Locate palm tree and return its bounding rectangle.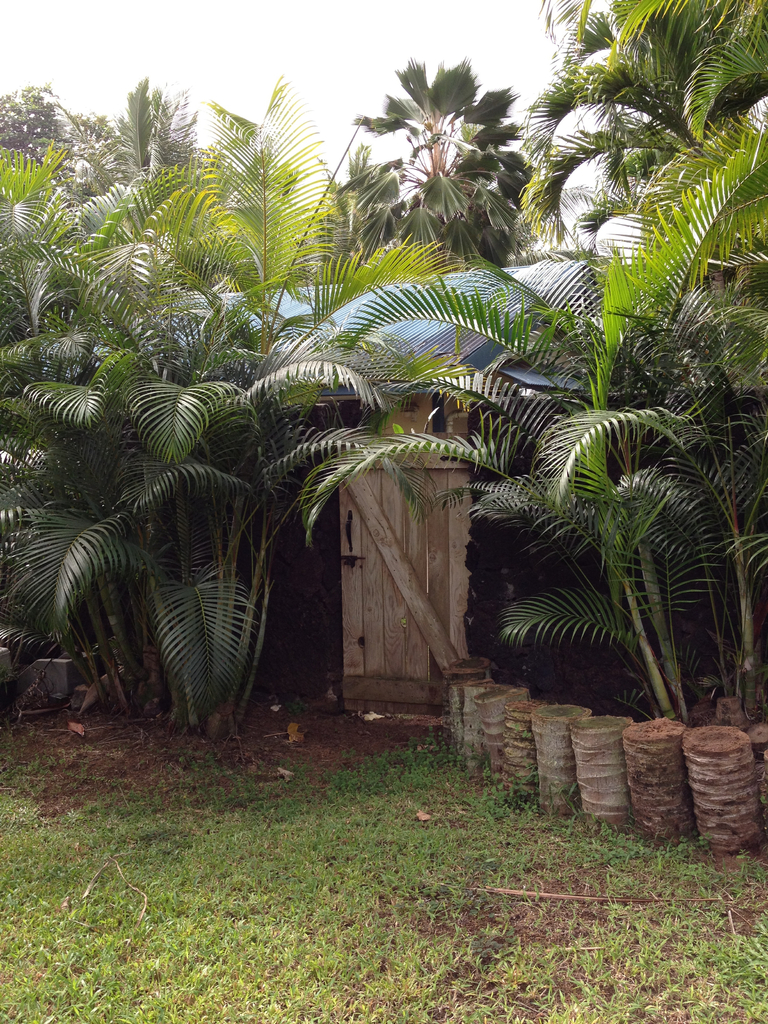
(left=33, top=340, right=278, bottom=468).
